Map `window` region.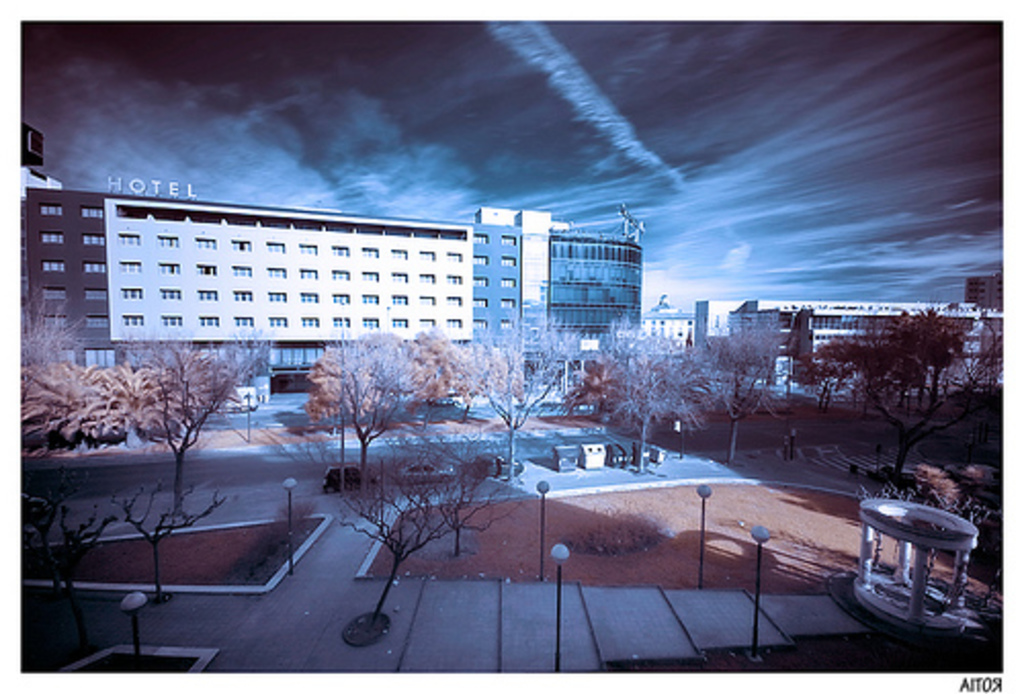
Mapped to {"x1": 389, "y1": 246, "x2": 410, "y2": 262}.
